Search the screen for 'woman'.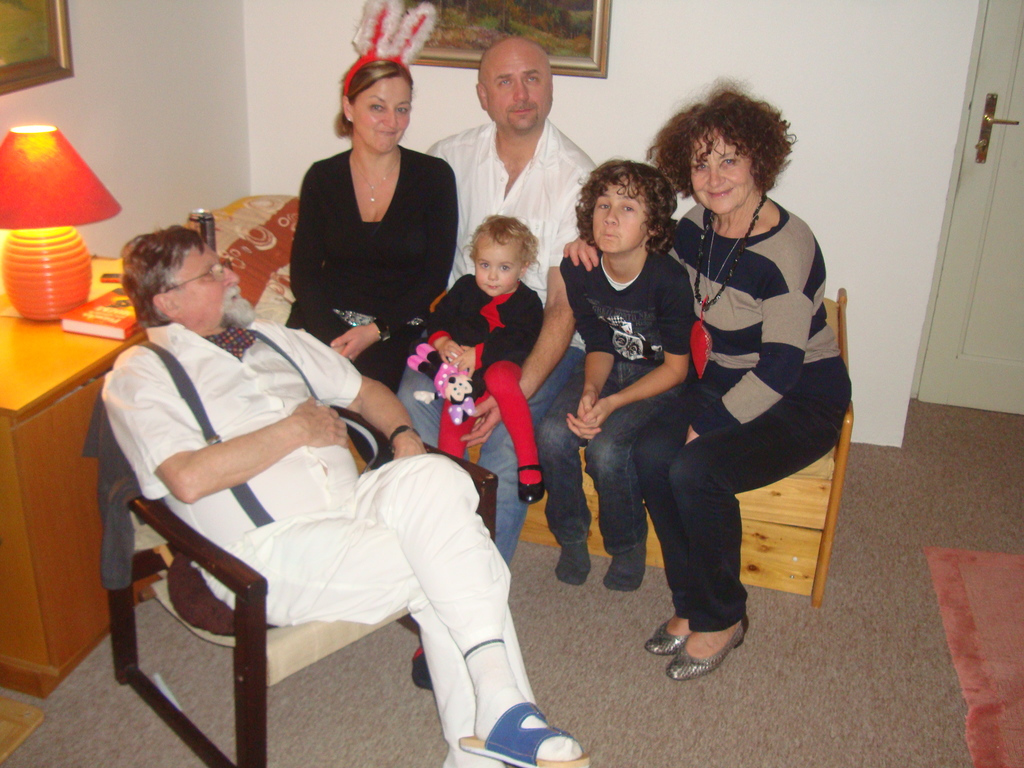
Found at rect(264, 52, 470, 381).
